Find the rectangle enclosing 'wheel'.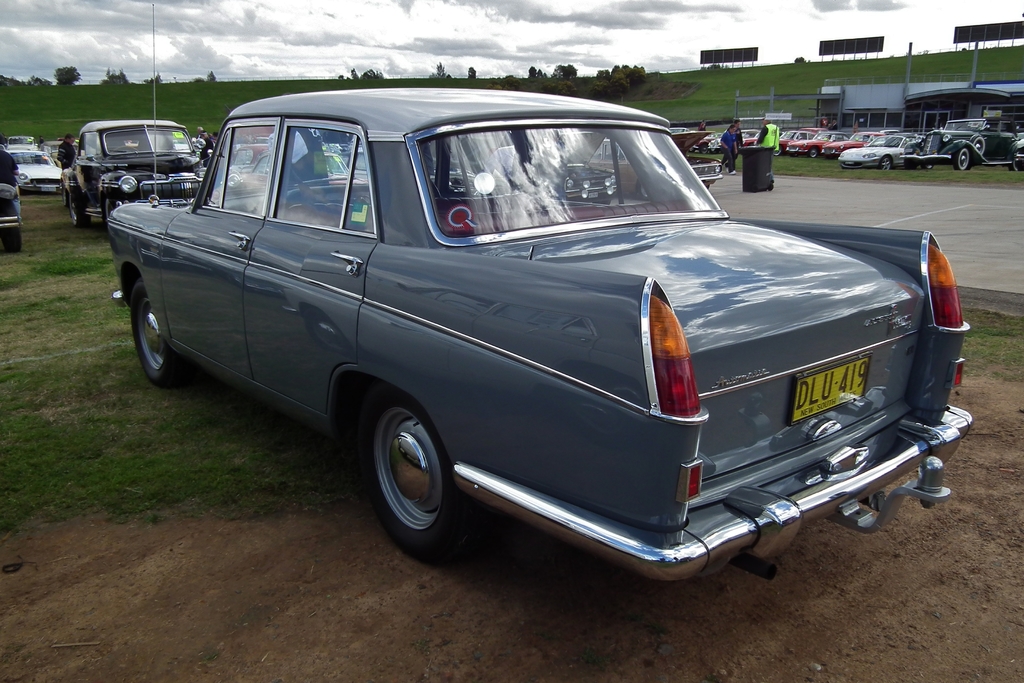
(left=132, top=282, right=182, bottom=387).
